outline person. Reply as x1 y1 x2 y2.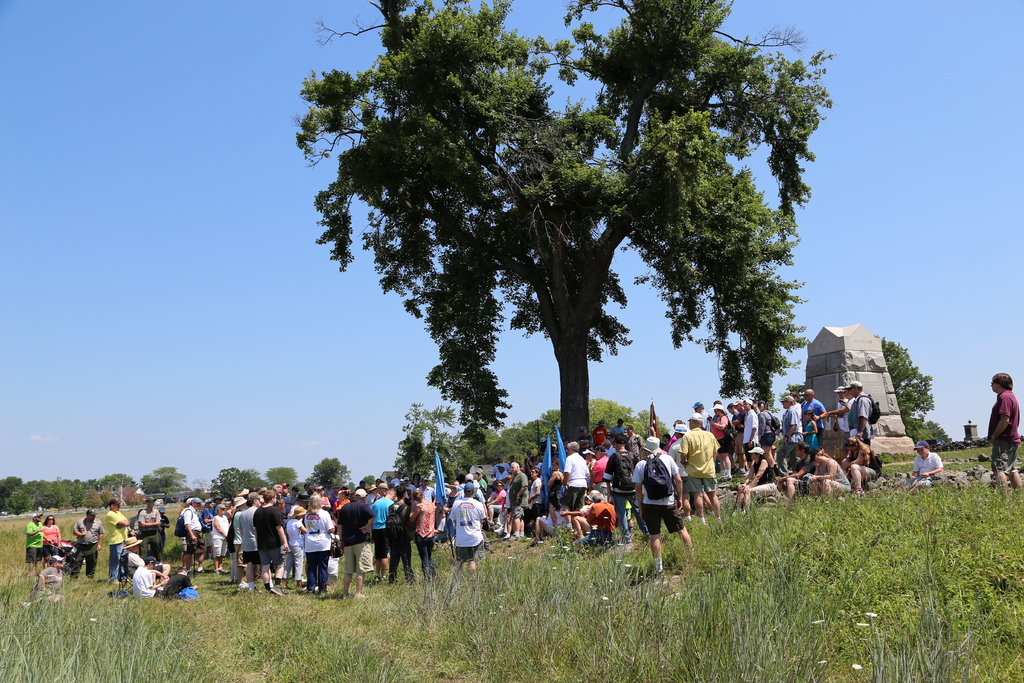
138 497 161 538.
